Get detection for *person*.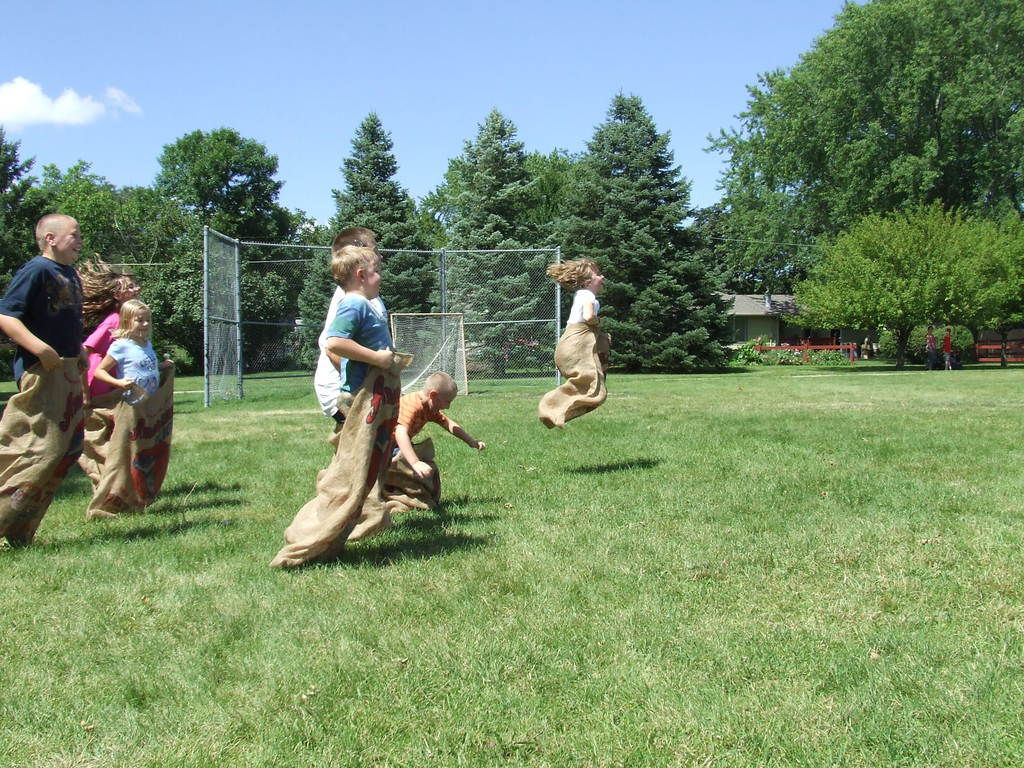
Detection: box=[544, 257, 610, 340].
